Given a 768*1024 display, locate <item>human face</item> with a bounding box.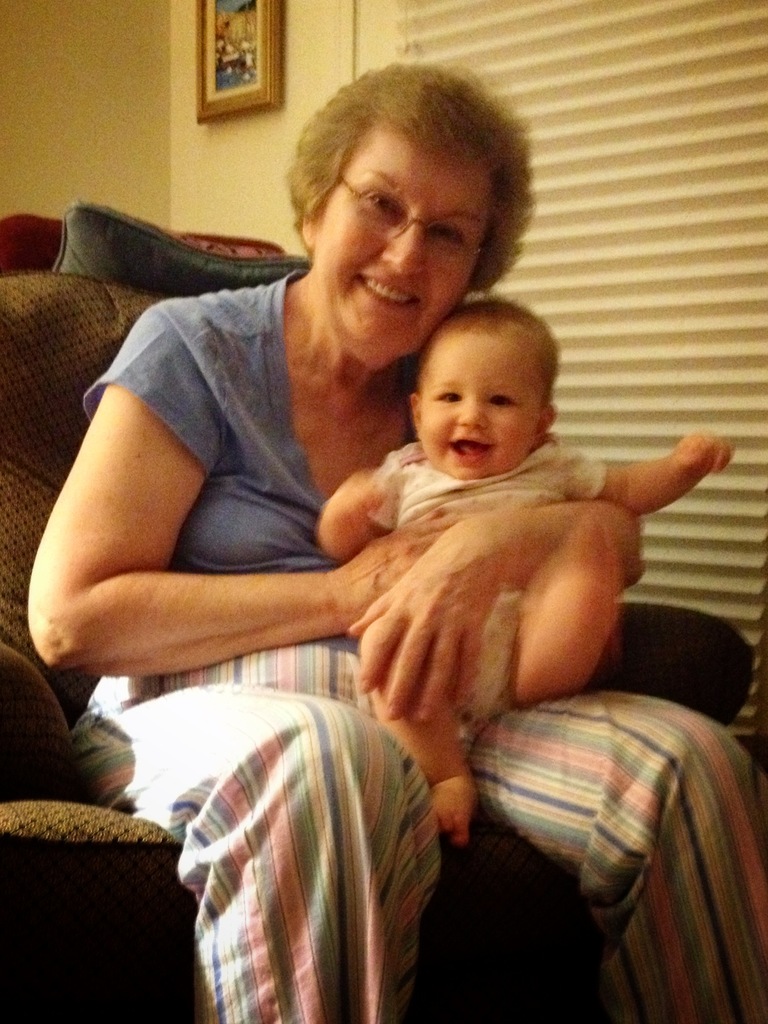
Located: 316:115:493:355.
